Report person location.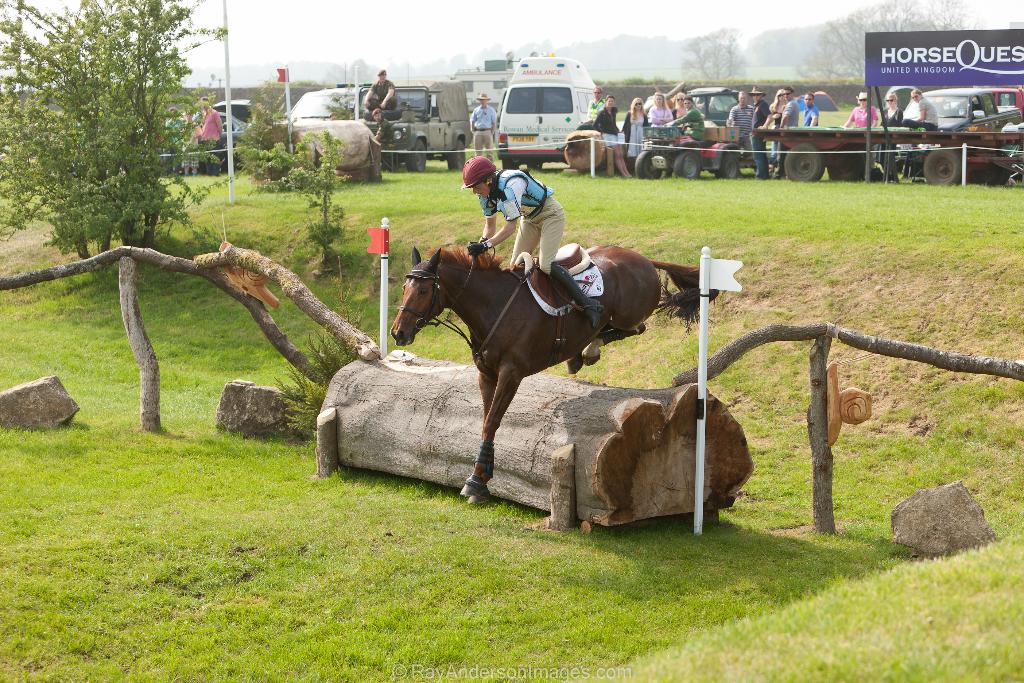
Report: 364 70 402 110.
